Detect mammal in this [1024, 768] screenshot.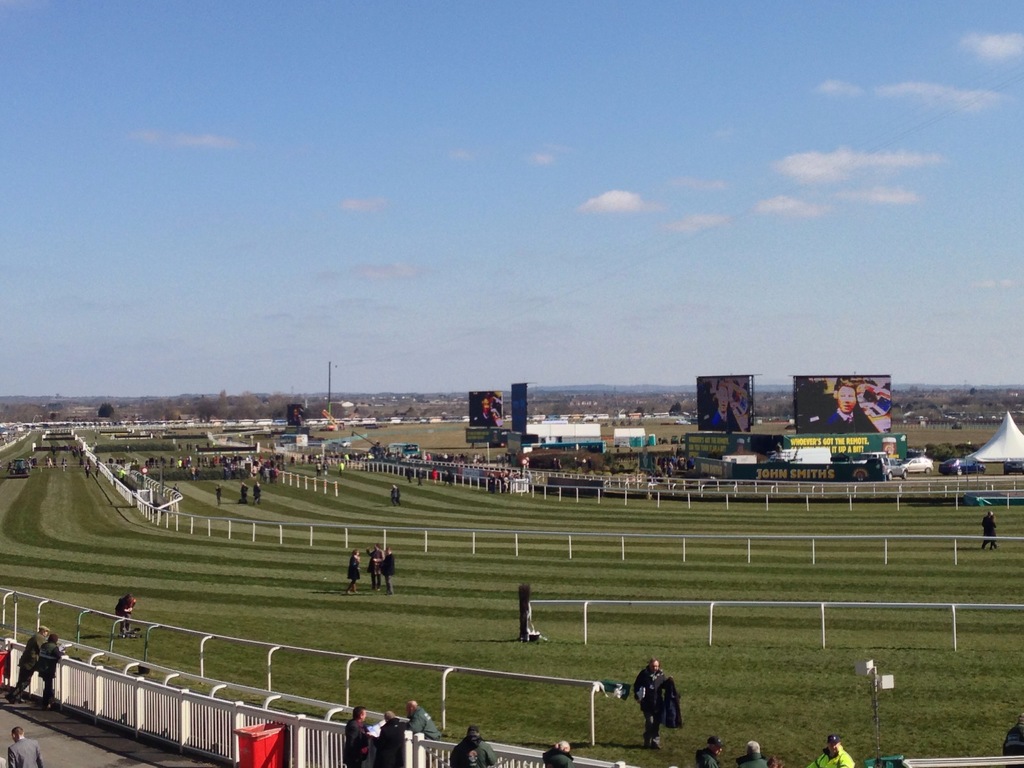
Detection: l=368, t=540, r=387, b=588.
